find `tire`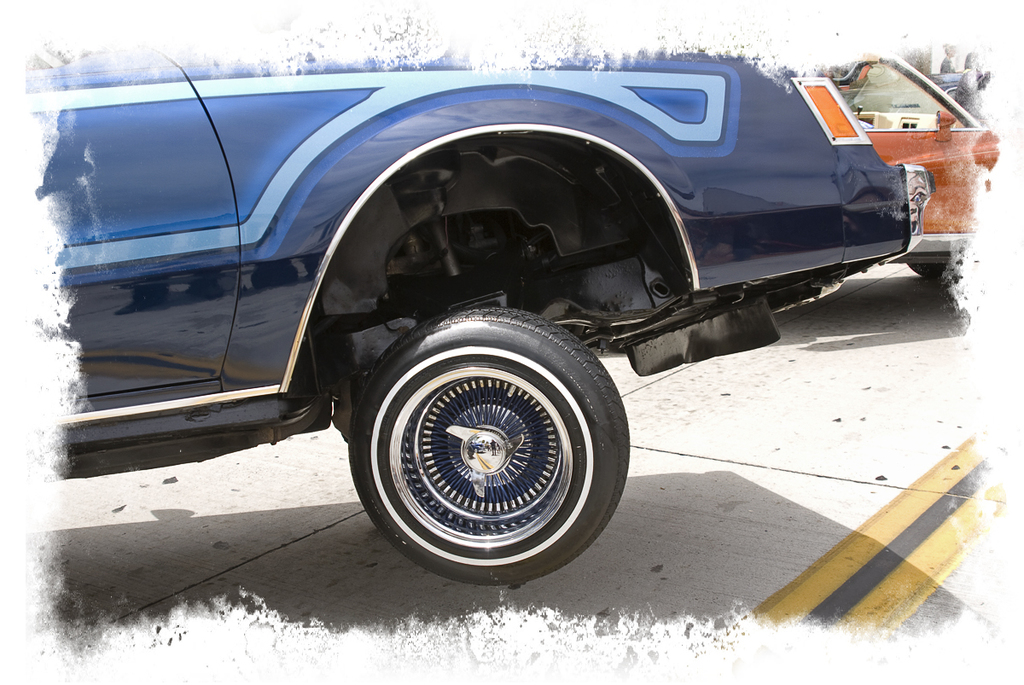
[916, 261, 963, 290]
